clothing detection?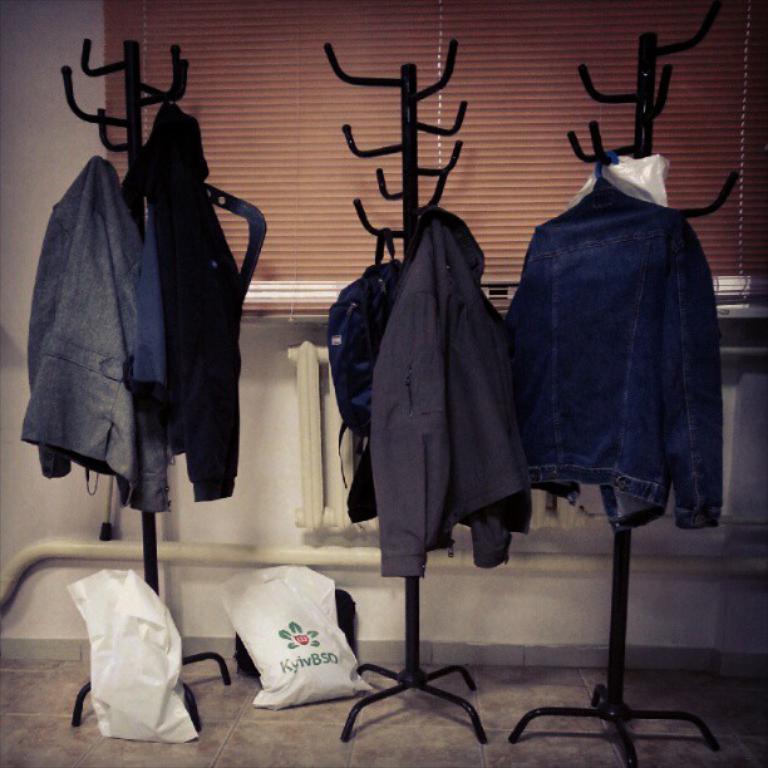
113 92 241 508
